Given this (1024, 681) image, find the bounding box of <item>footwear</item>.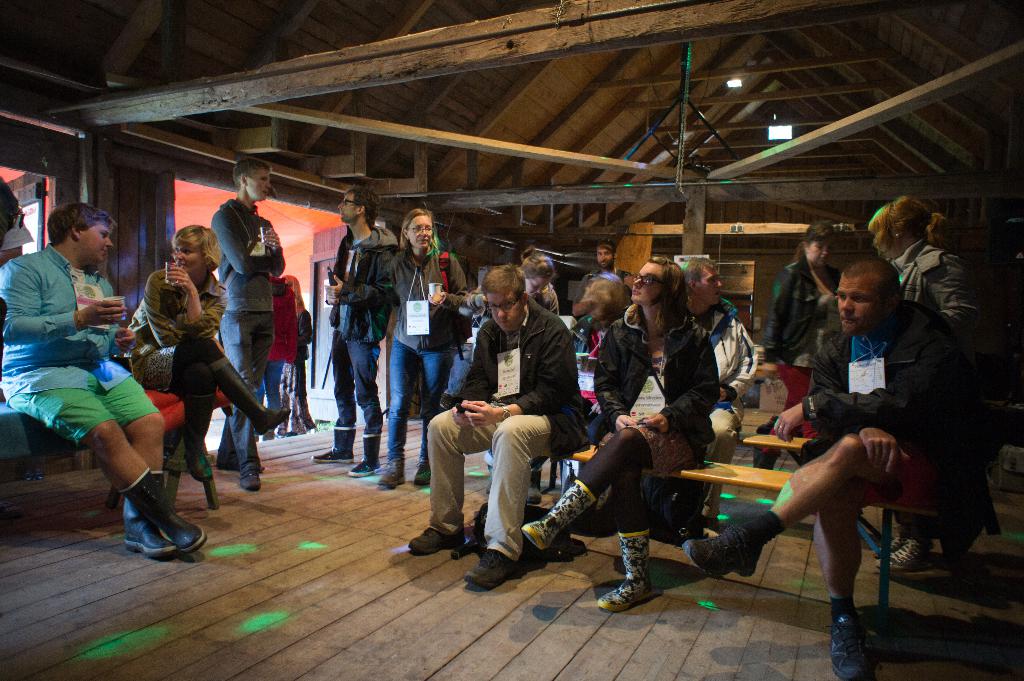
595:529:666:613.
